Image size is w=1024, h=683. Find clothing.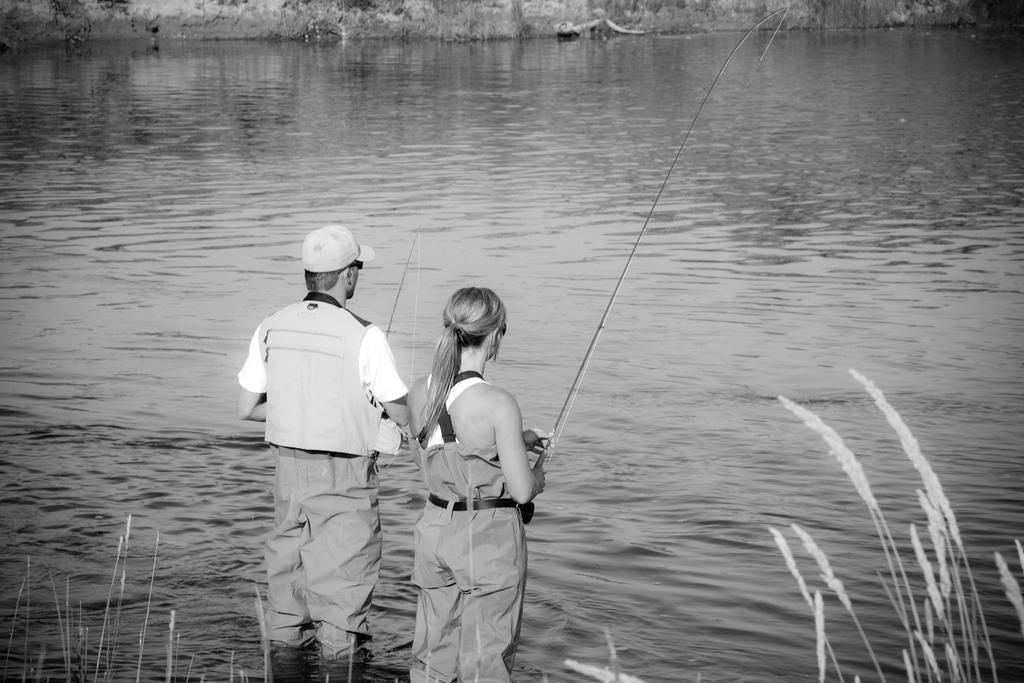
{"left": 238, "top": 298, "right": 407, "bottom": 661}.
